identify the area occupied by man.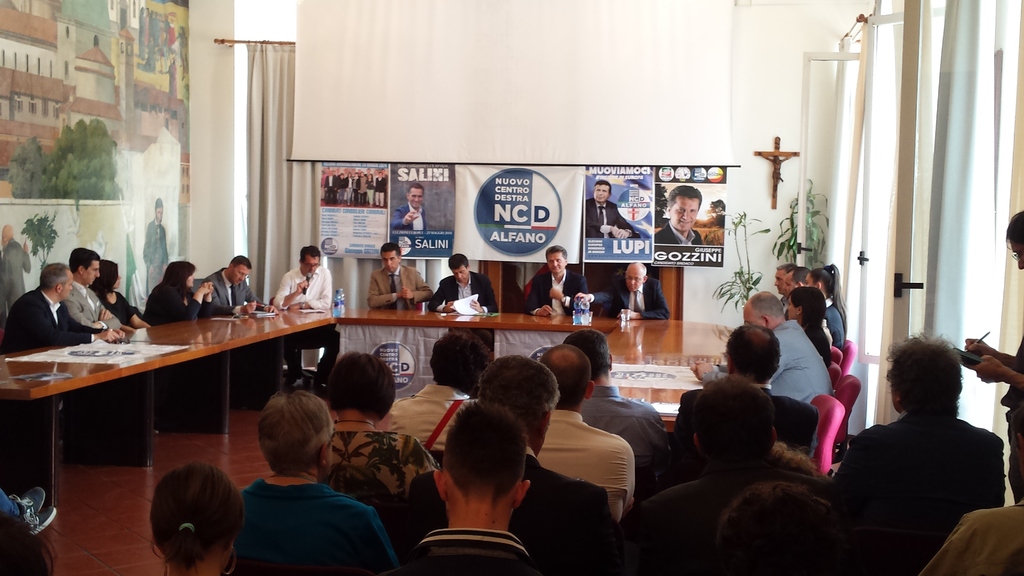
Area: Rect(583, 177, 642, 238).
